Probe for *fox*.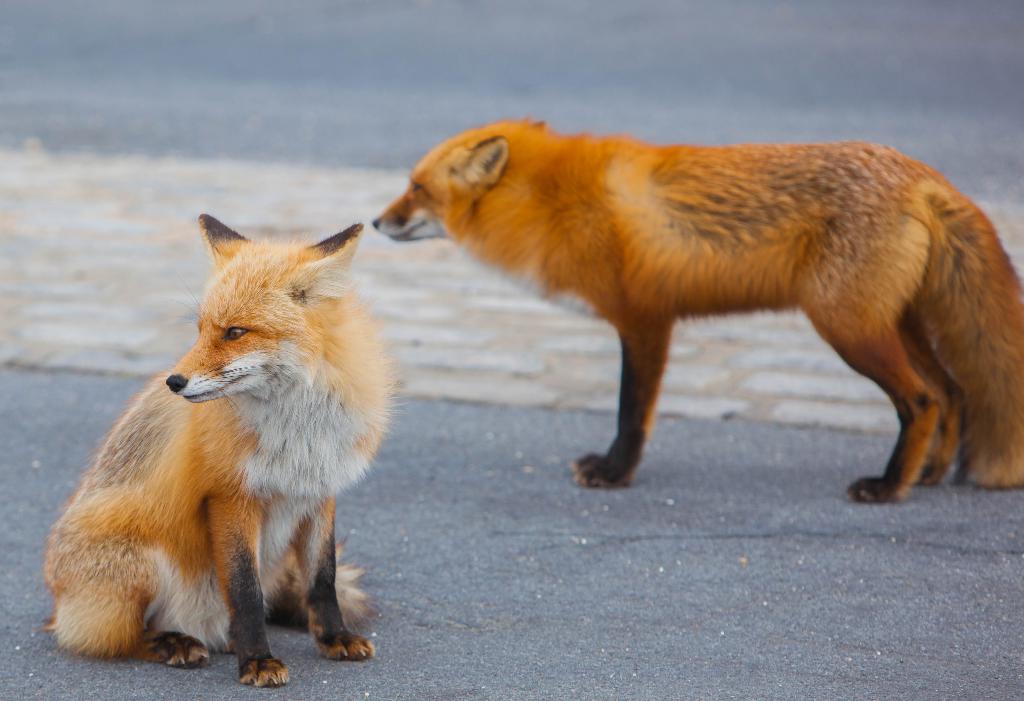
Probe result: BBox(372, 117, 1023, 505).
